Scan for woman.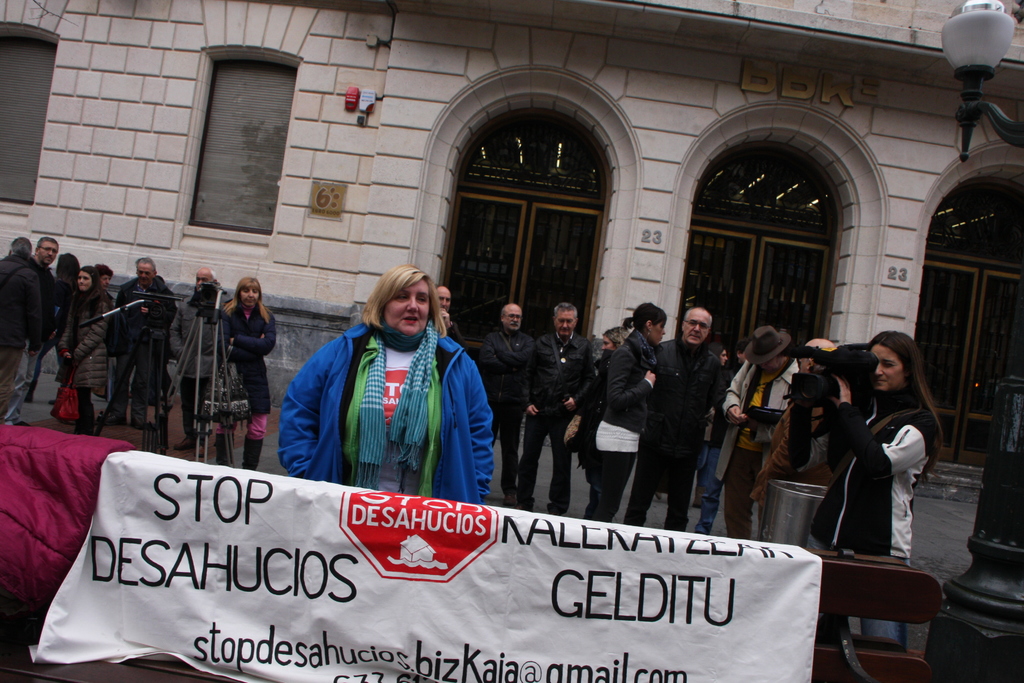
Scan result: detection(574, 325, 634, 481).
